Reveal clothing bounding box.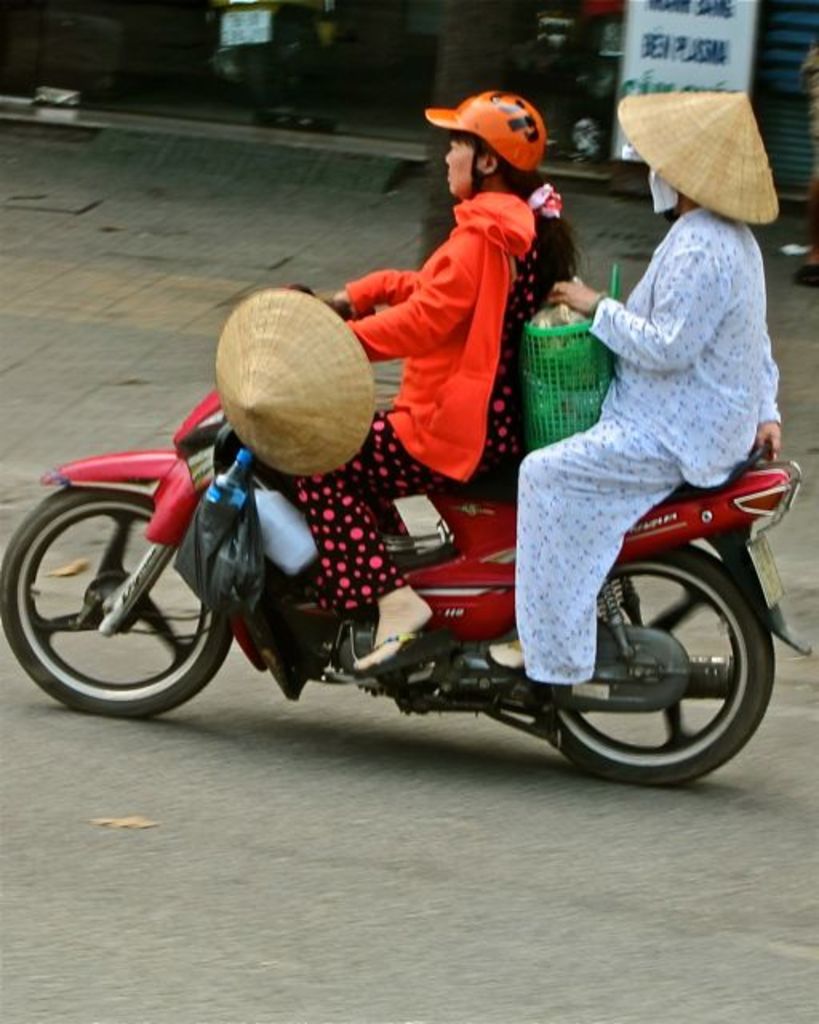
Revealed: bbox=[513, 206, 781, 683].
